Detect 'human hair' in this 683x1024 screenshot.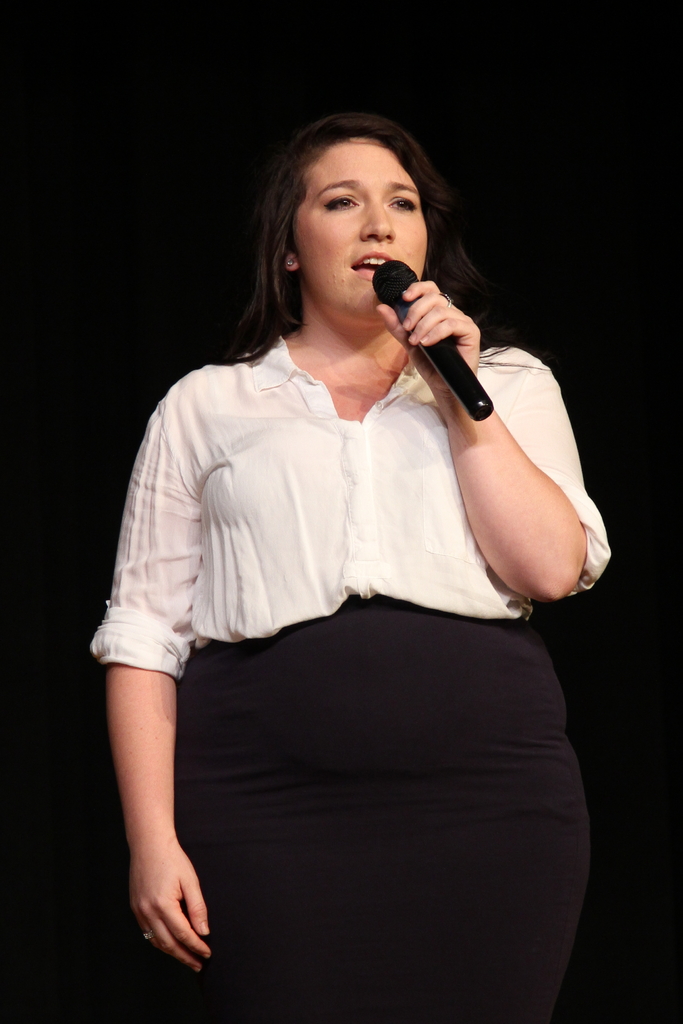
Detection: [x1=233, y1=108, x2=487, y2=387].
